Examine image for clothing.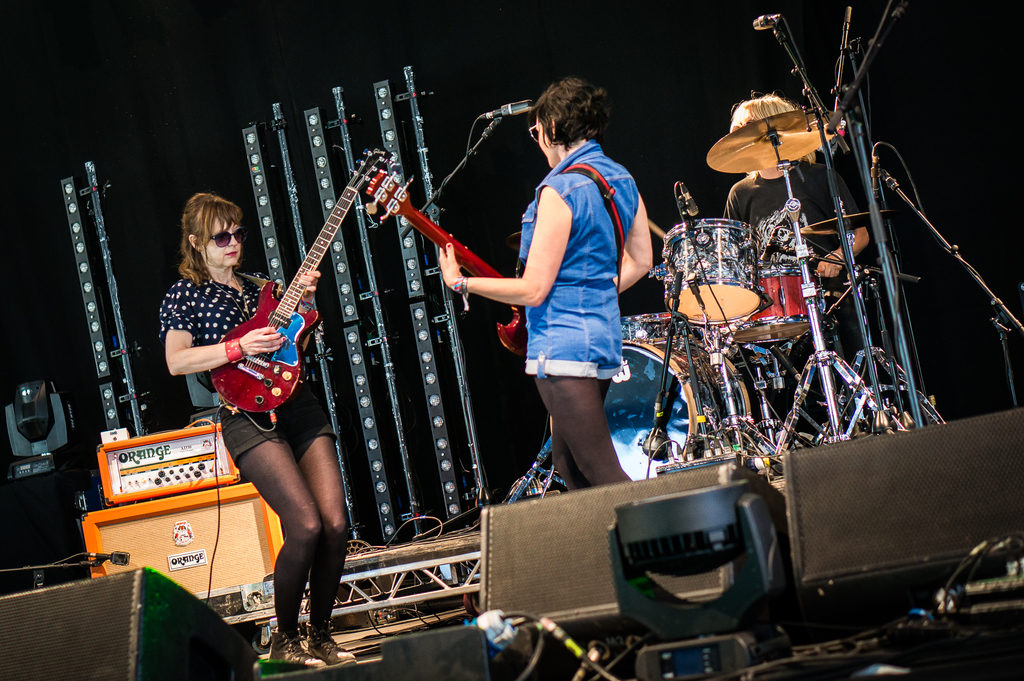
Examination result: rect(516, 140, 641, 376).
